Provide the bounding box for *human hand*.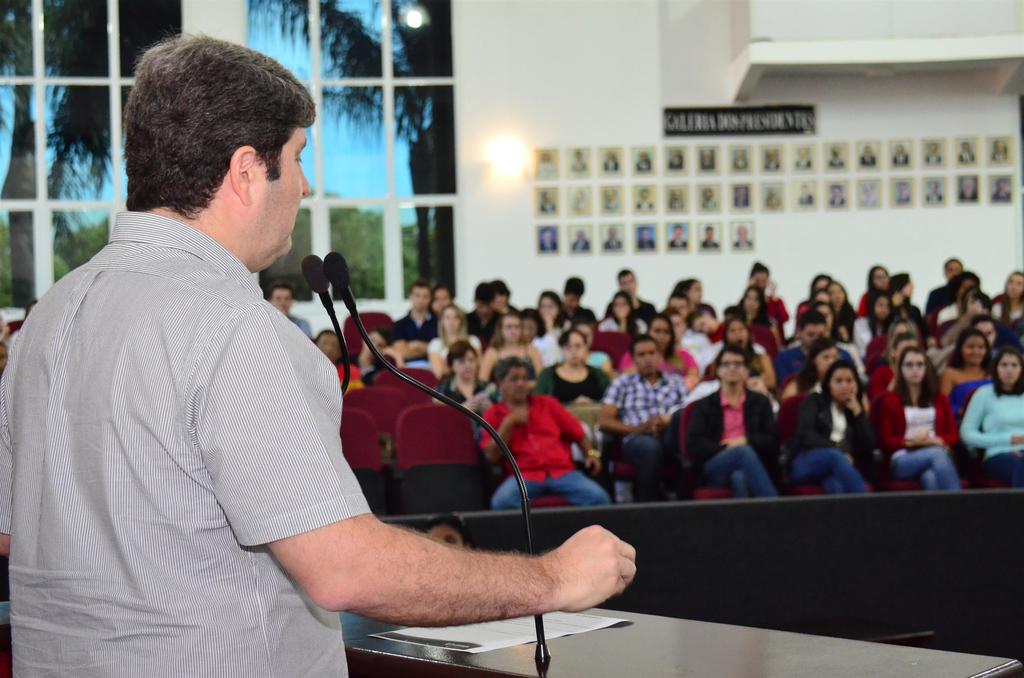
[left=933, top=432, right=946, bottom=448].
